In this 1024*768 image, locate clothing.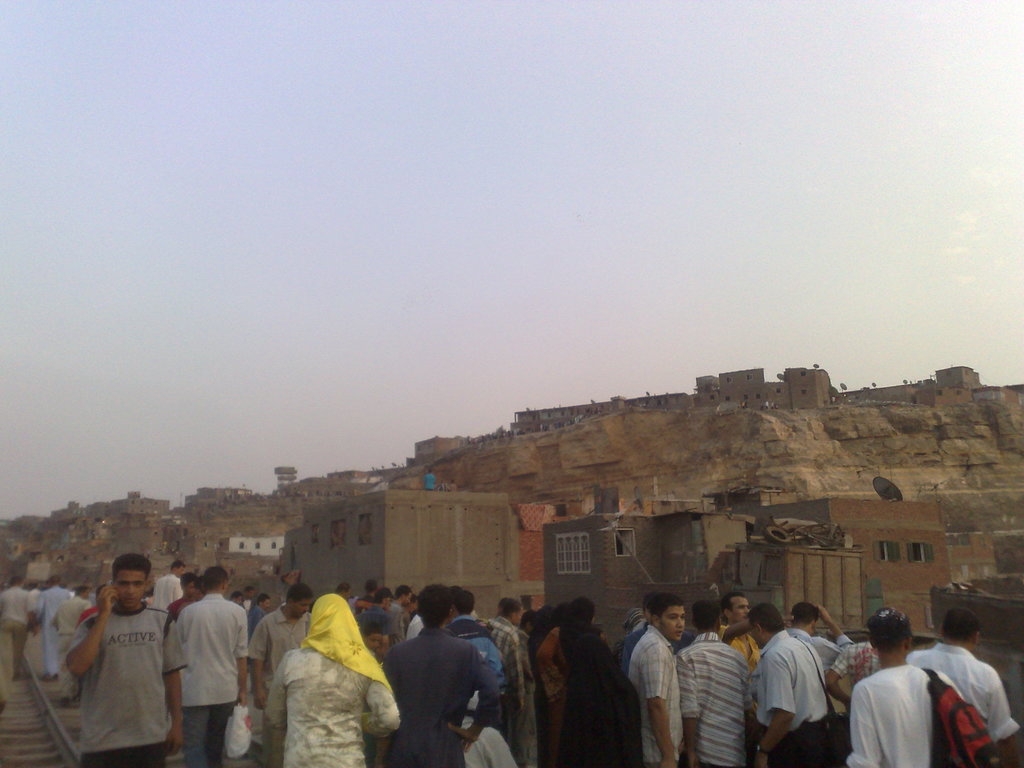
Bounding box: [260,635,392,767].
